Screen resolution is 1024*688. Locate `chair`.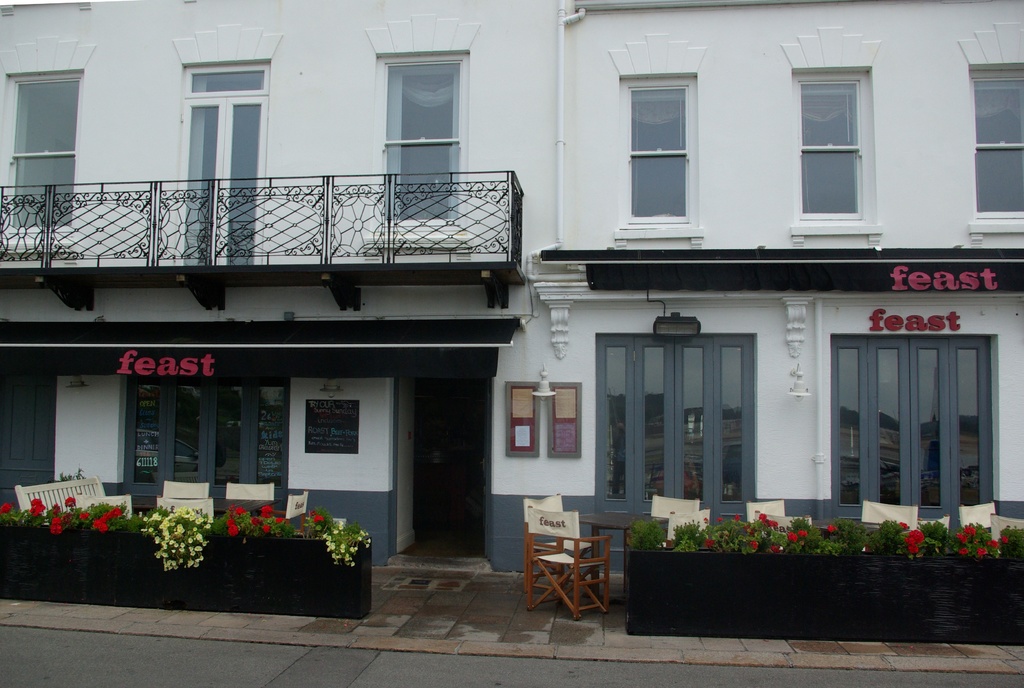
x1=958, y1=498, x2=995, y2=529.
